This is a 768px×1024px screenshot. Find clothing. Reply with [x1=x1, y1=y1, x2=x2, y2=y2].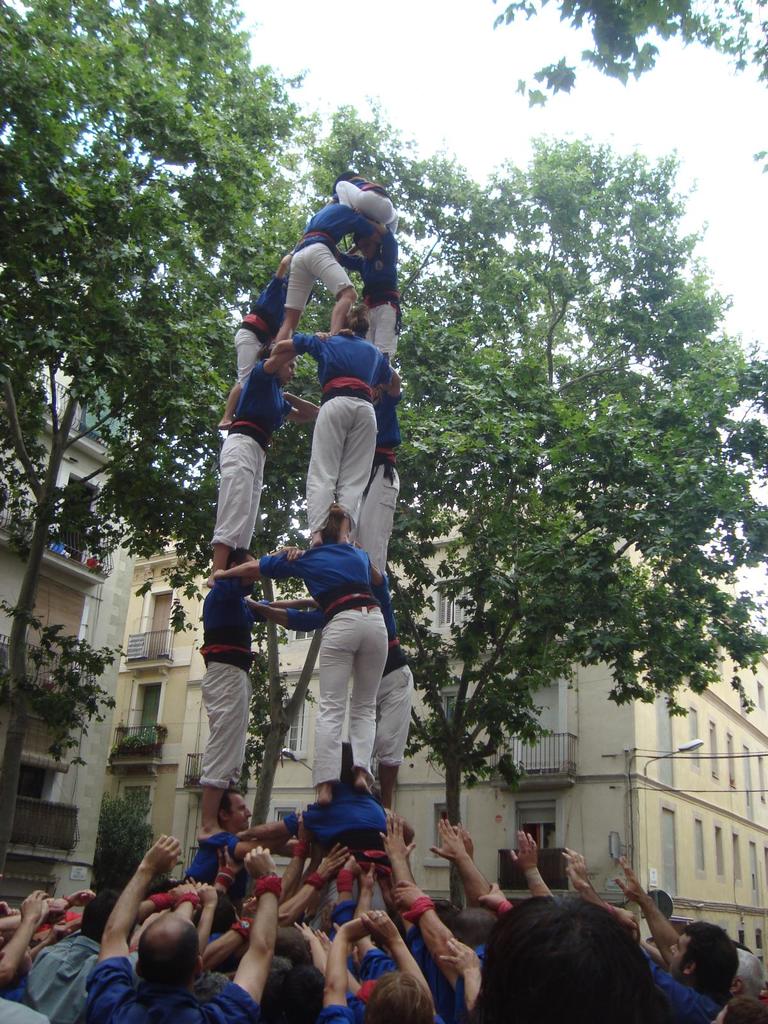
[x1=286, y1=202, x2=358, y2=318].
